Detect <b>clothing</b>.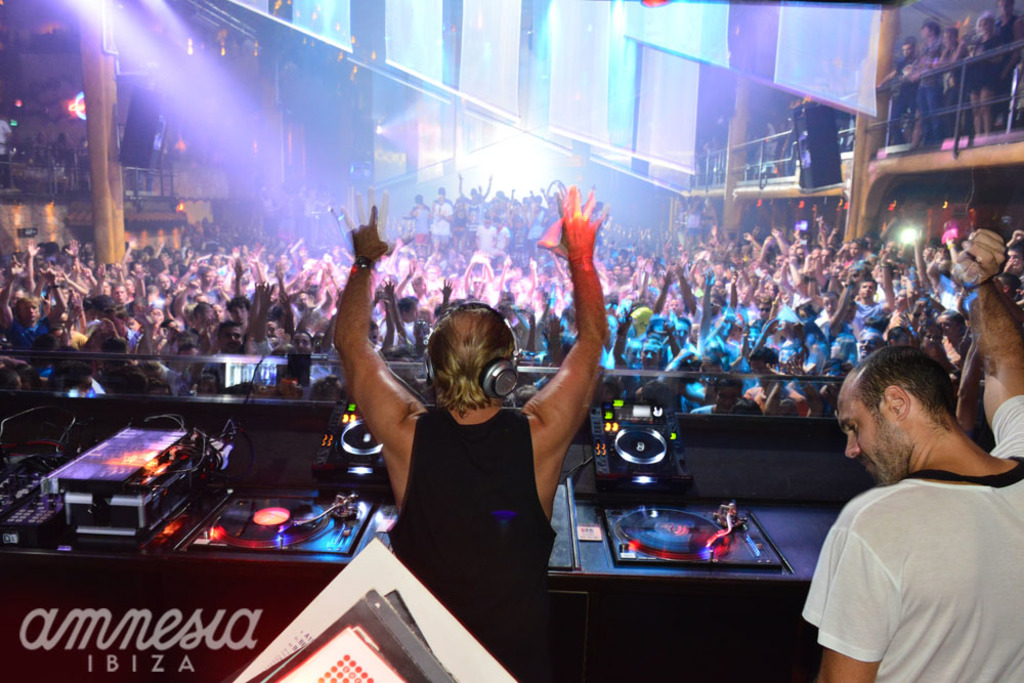
Detected at left=805, top=446, right=1008, bottom=672.
